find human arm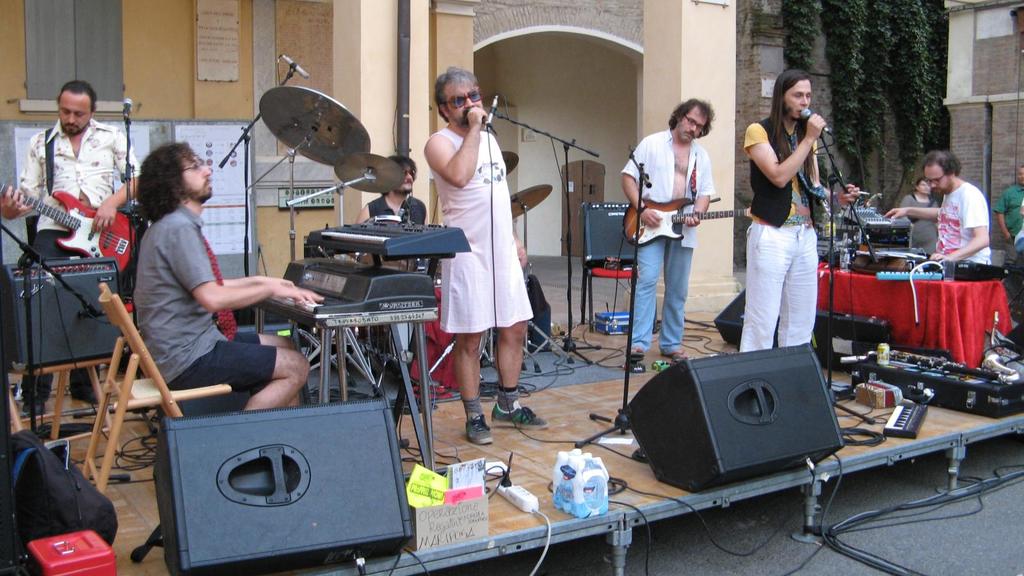
detection(356, 205, 369, 225)
